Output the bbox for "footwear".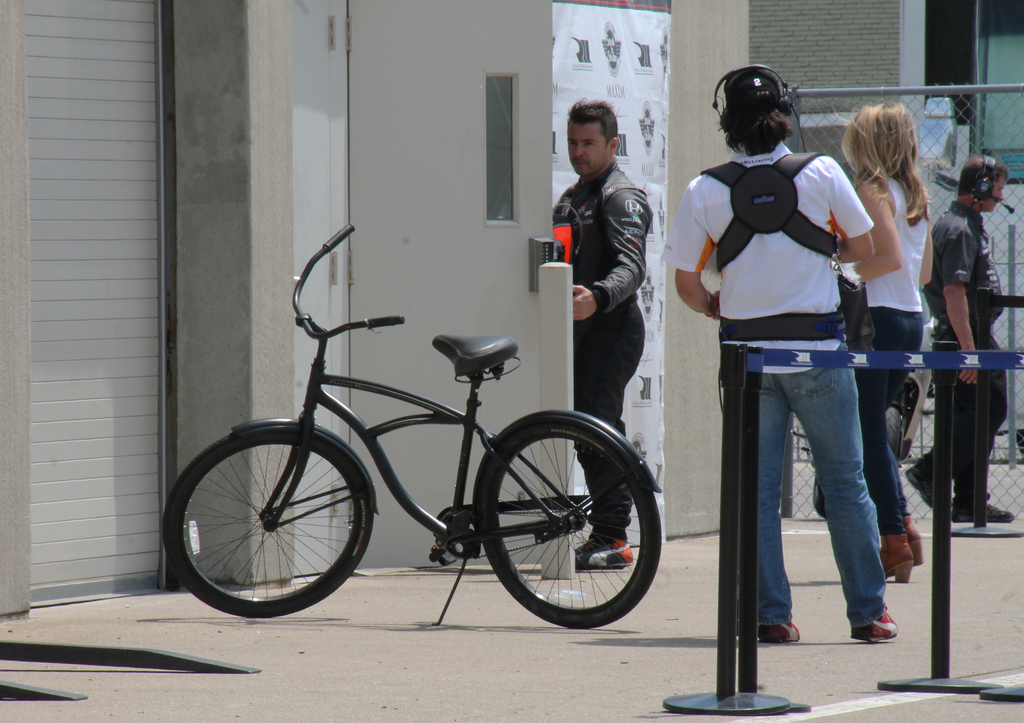
573,530,636,569.
